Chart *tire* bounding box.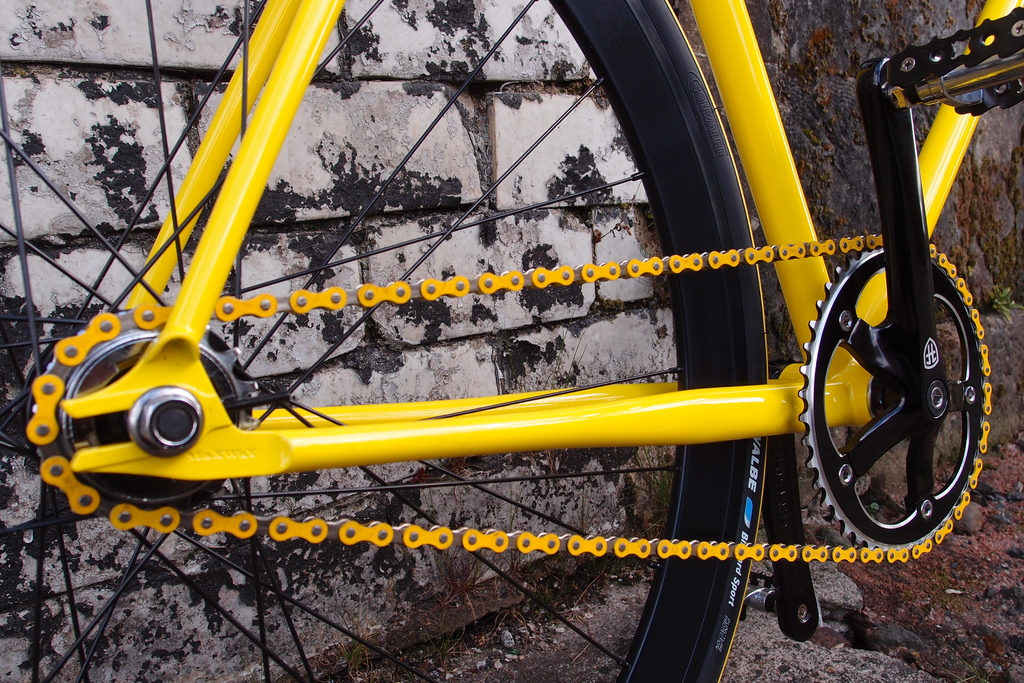
Charted: rect(0, 0, 771, 682).
